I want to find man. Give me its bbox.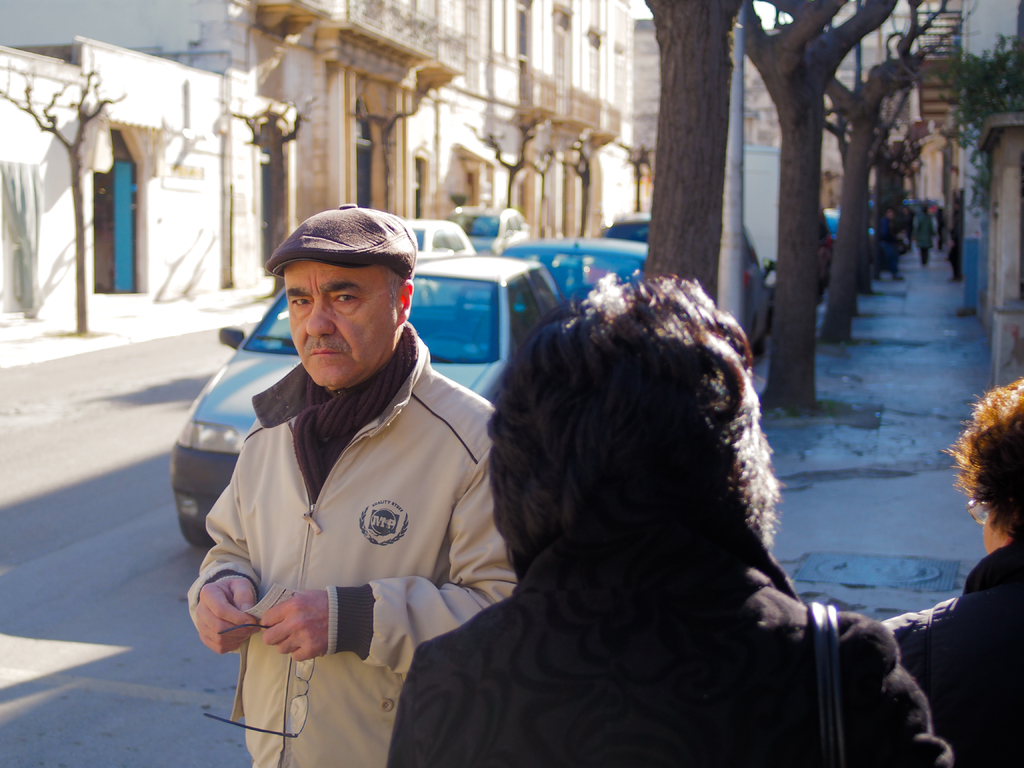
bbox=(186, 199, 522, 764).
